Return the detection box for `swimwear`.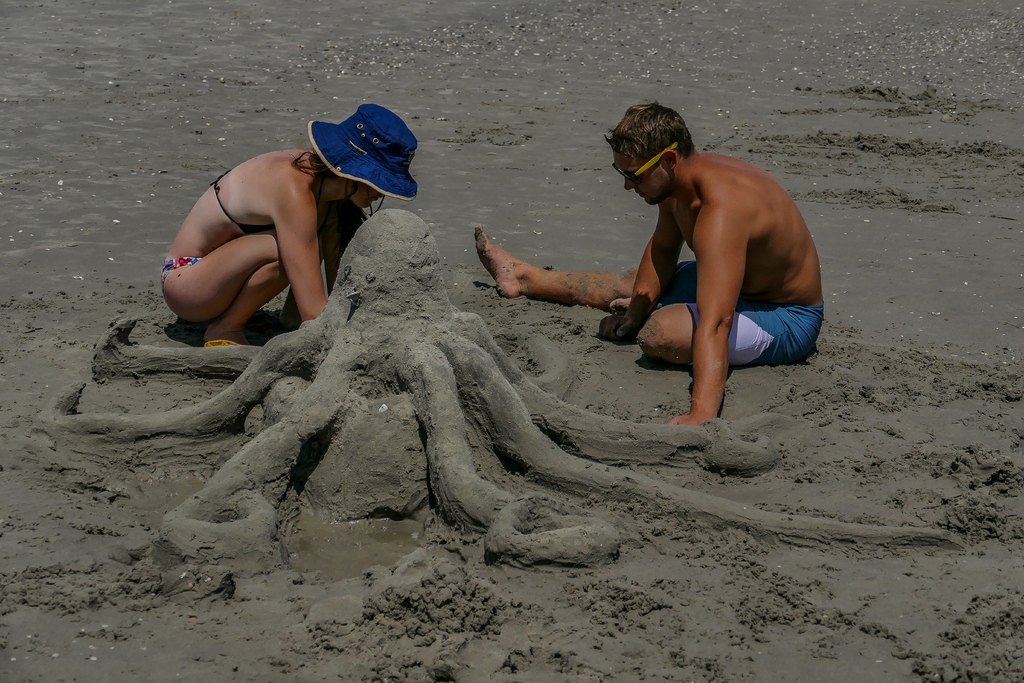
[161, 257, 204, 292].
